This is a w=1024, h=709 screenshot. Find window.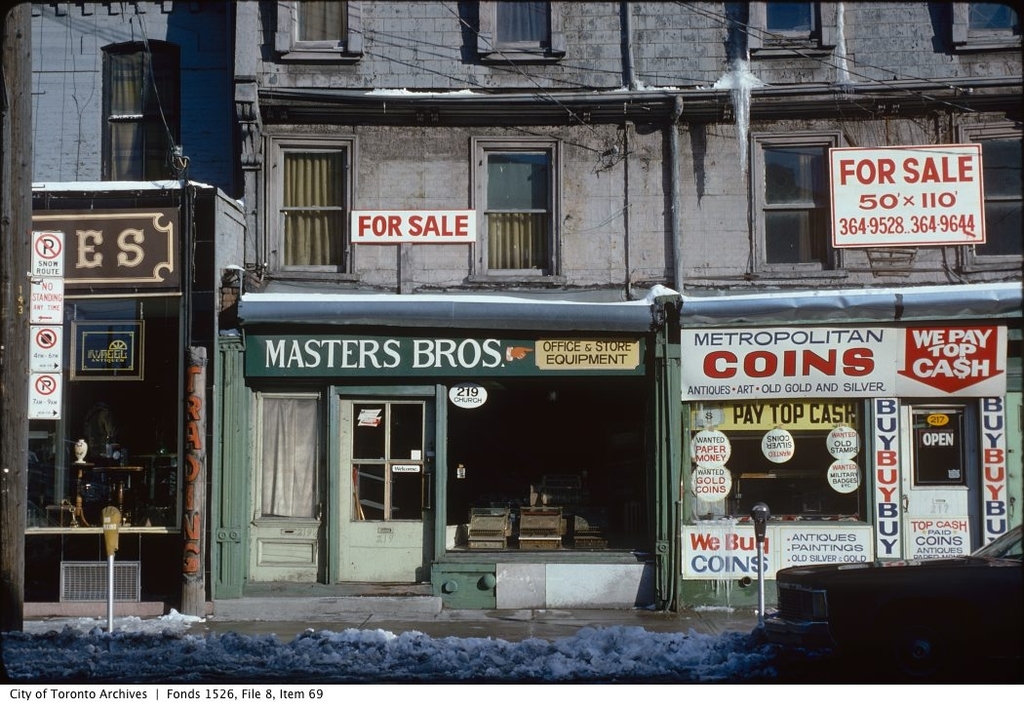
Bounding box: [left=764, top=2, right=809, bottom=31].
